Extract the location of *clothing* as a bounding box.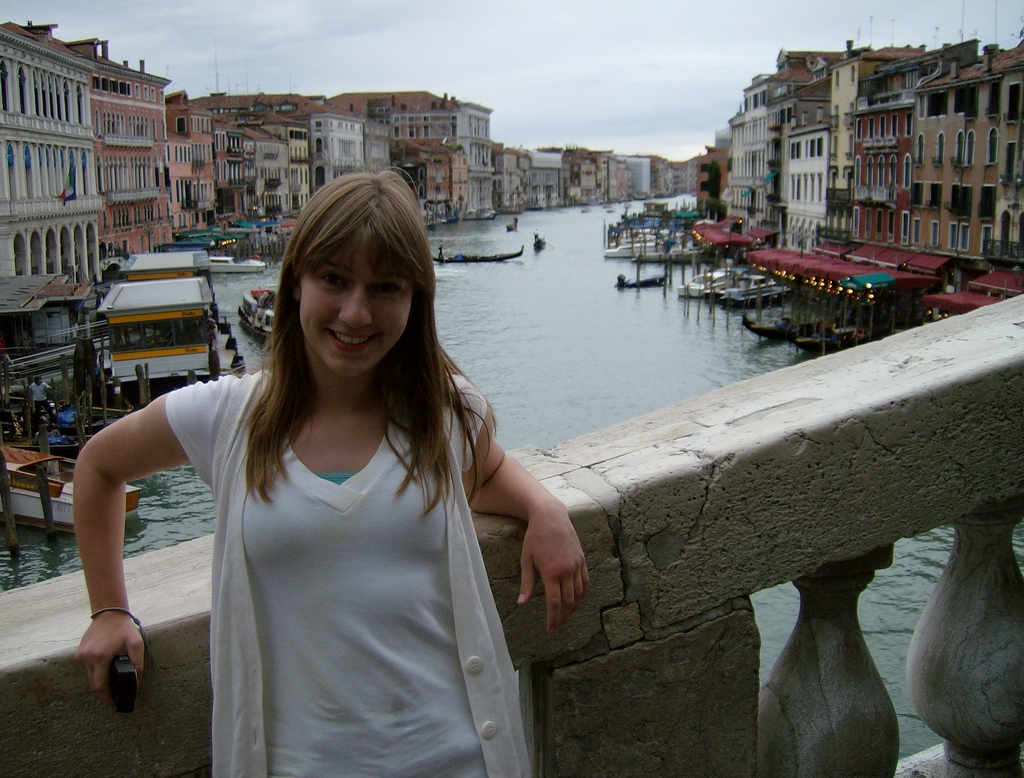
l=163, t=361, r=523, b=777.
